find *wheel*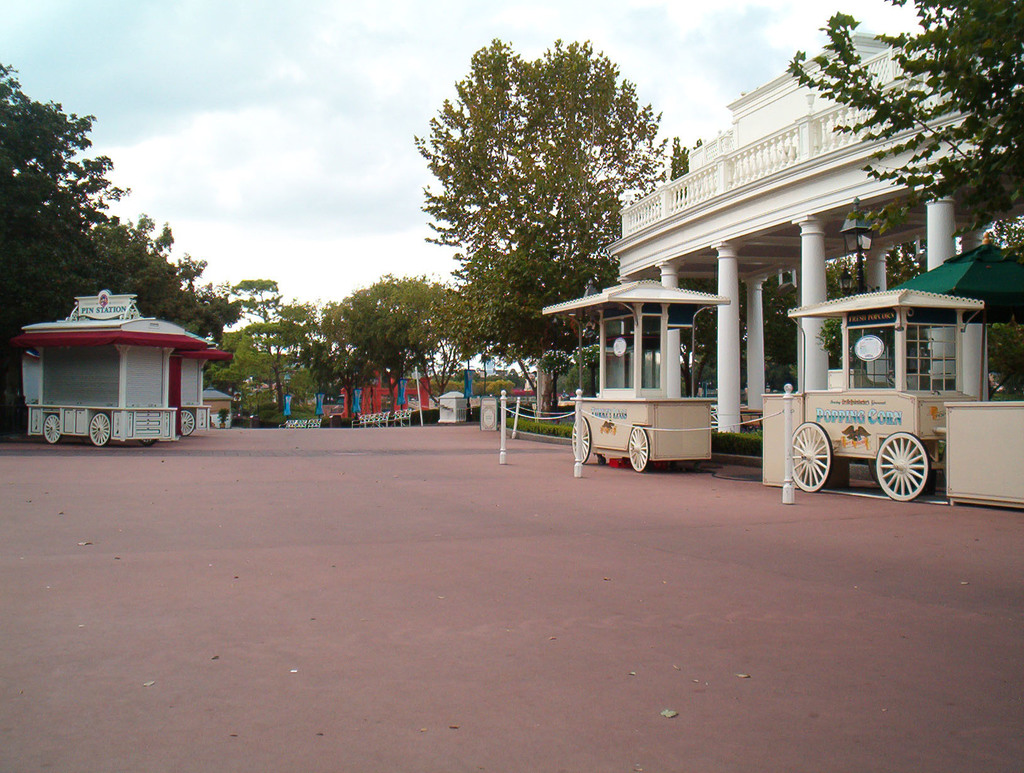
bbox(184, 411, 198, 437)
